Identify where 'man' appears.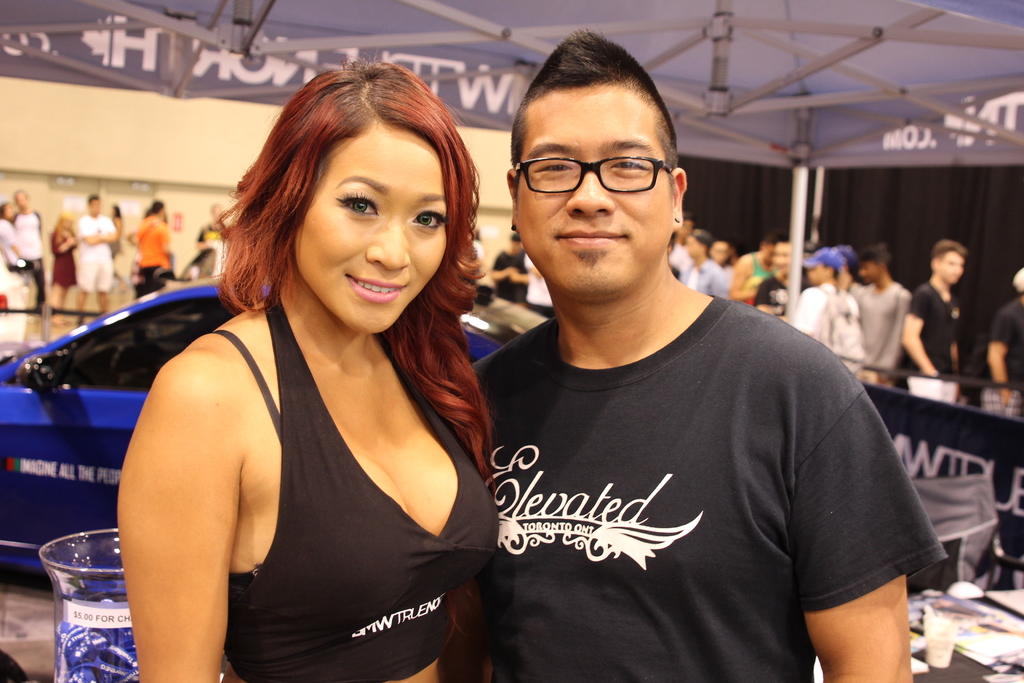
Appears at left=981, top=265, right=1023, bottom=424.
